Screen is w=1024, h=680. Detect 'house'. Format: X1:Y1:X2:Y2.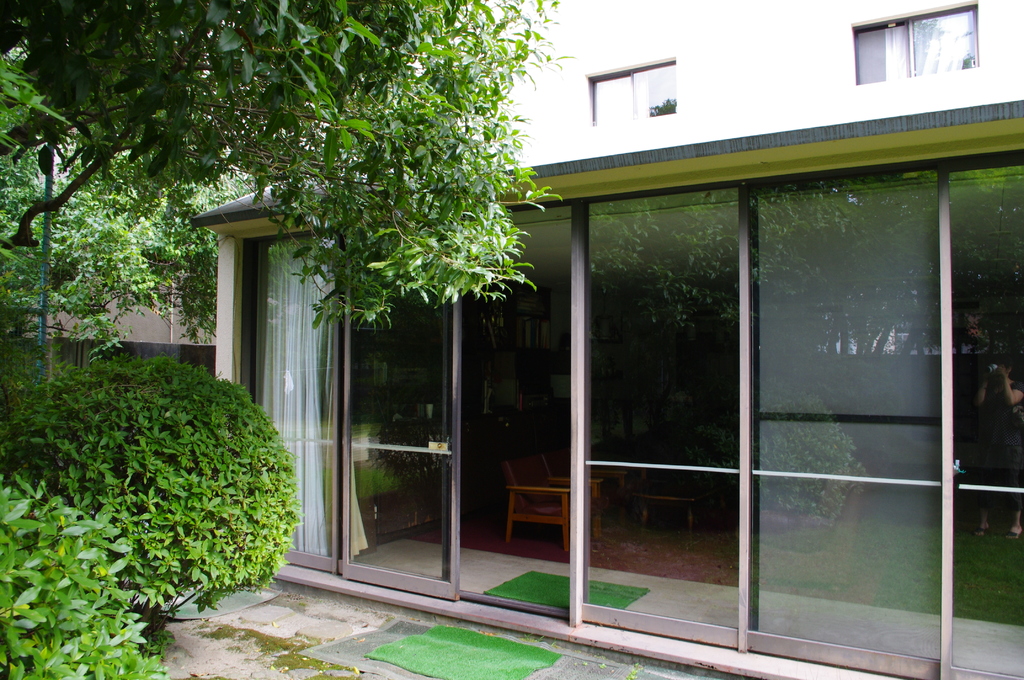
125:33:987:640.
